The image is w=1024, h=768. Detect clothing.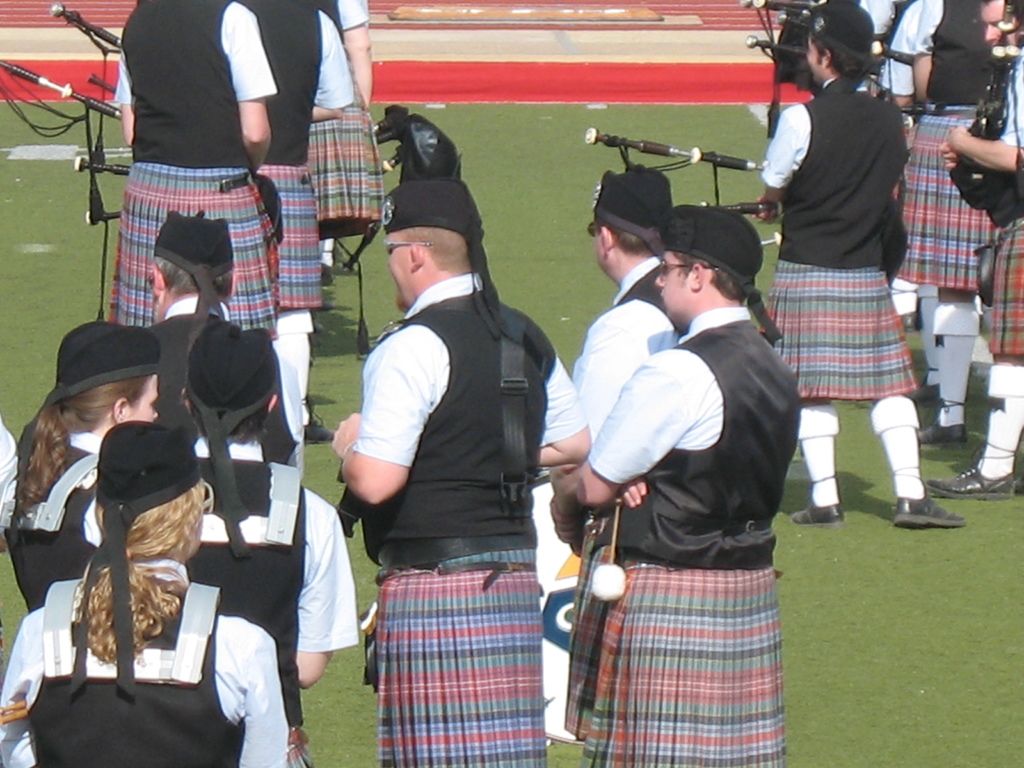
Detection: <box>311,0,387,253</box>.
